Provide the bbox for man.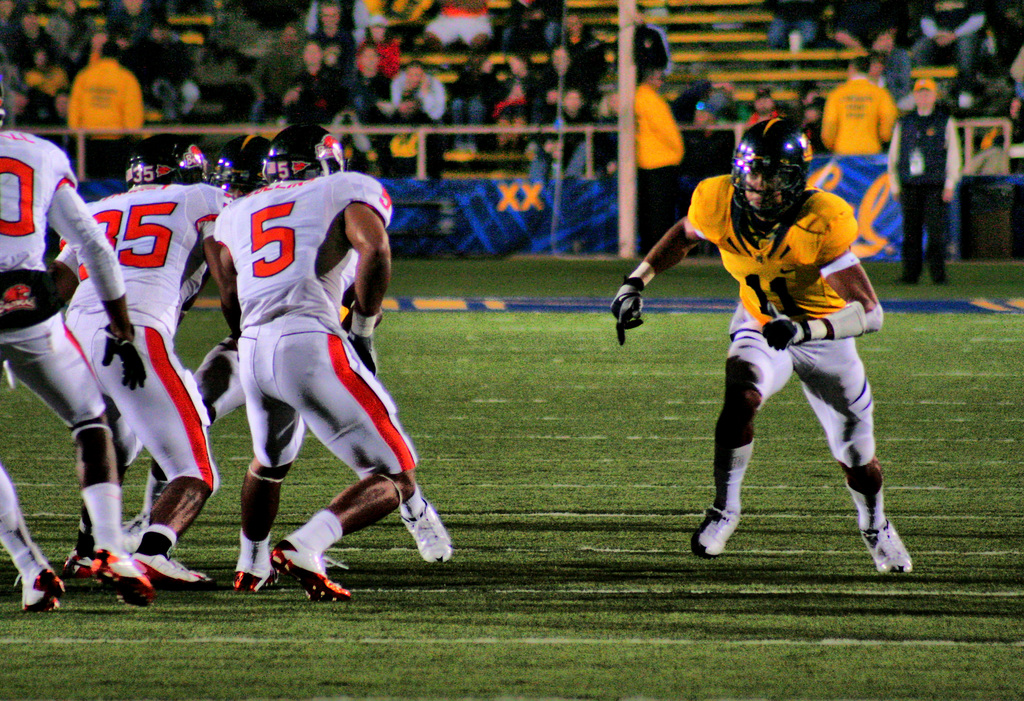
(left=112, top=128, right=465, bottom=562).
